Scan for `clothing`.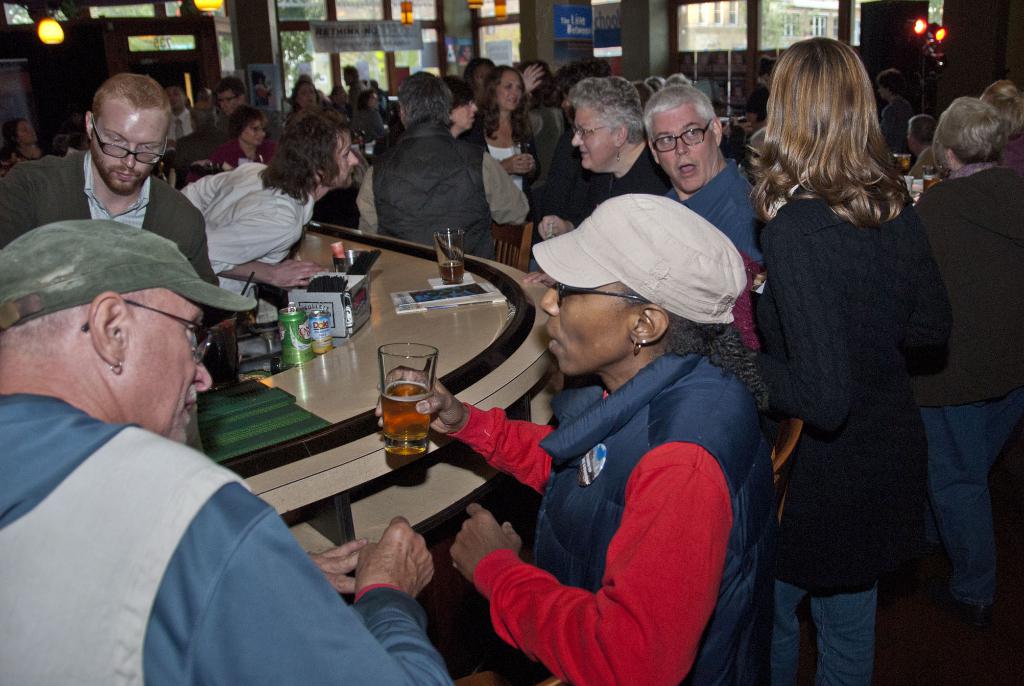
Scan result: x1=525, y1=97, x2=572, y2=140.
